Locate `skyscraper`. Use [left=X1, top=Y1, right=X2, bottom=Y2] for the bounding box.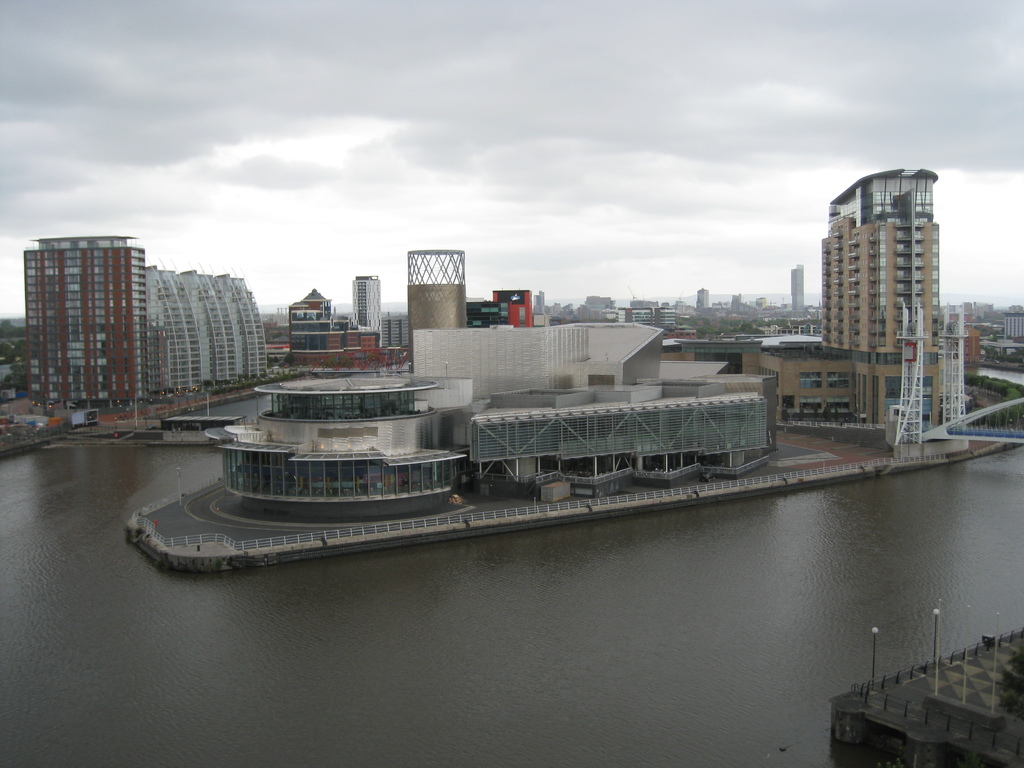
[left=11, top=209, right=170, bottom=434].
